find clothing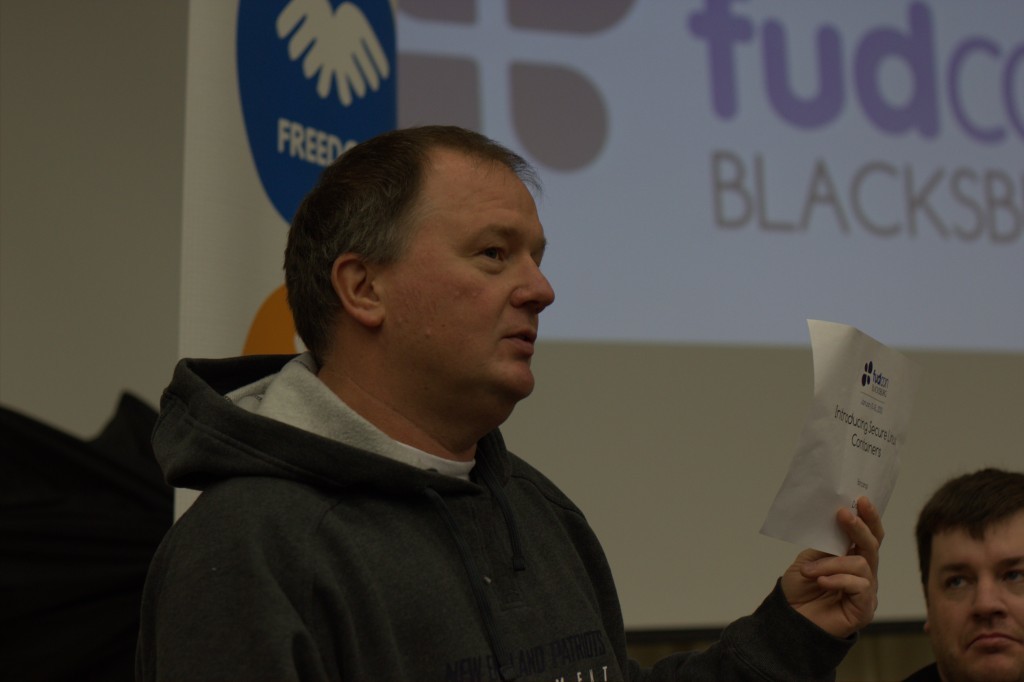
left=130, top=333, right=656, bottom=681
